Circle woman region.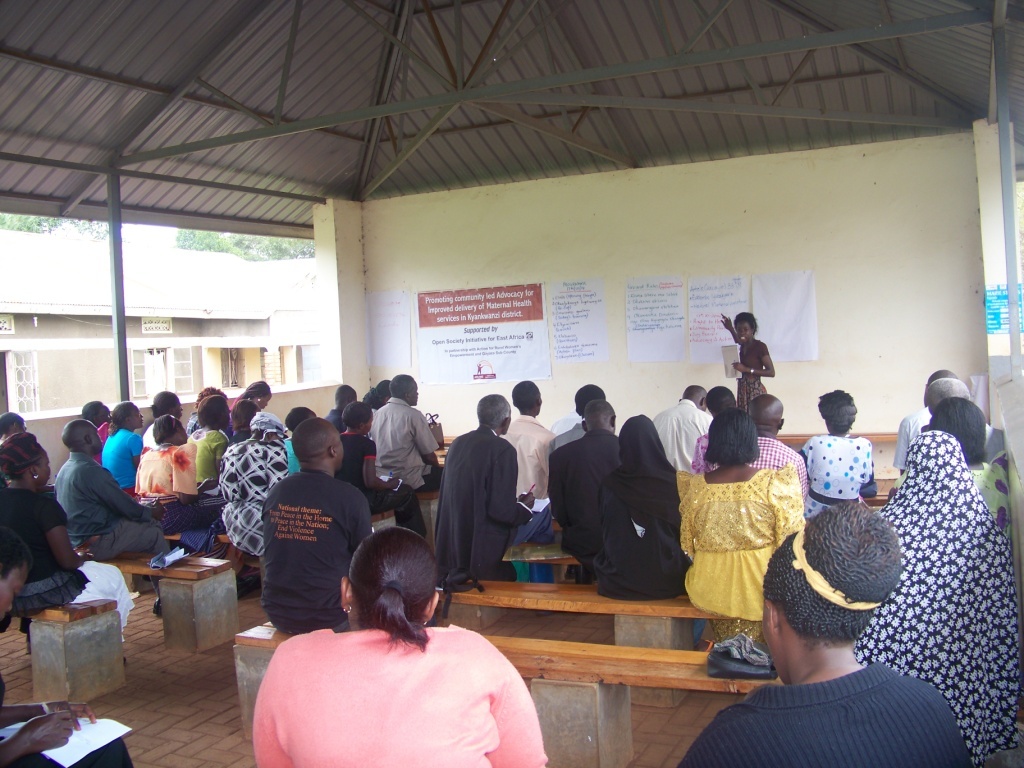
Region: {"left": 673, "top": 405, "right": 808, "bottom": 647}.
